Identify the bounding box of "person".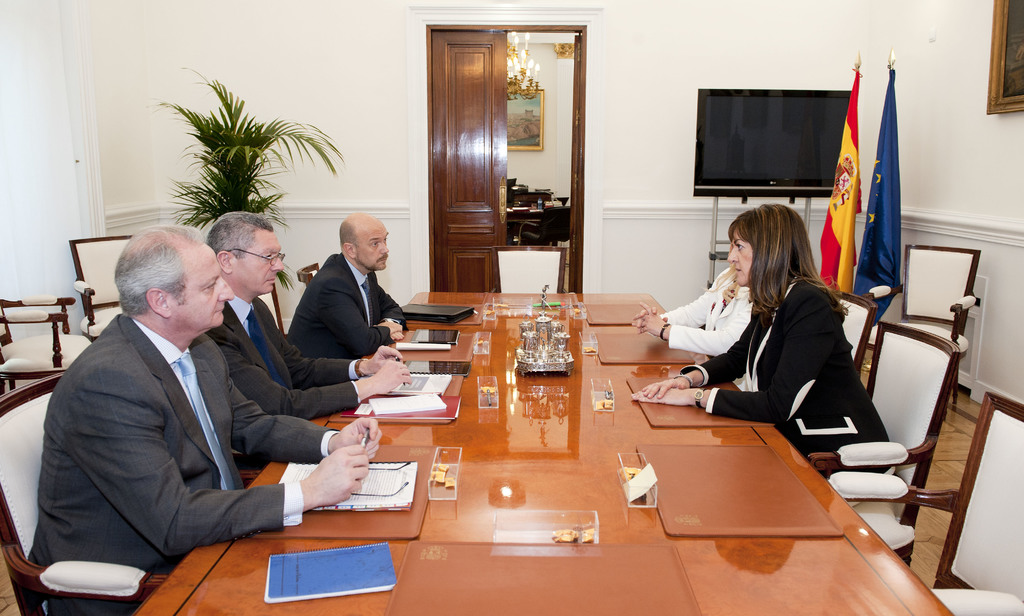
[31,216,390,615].
